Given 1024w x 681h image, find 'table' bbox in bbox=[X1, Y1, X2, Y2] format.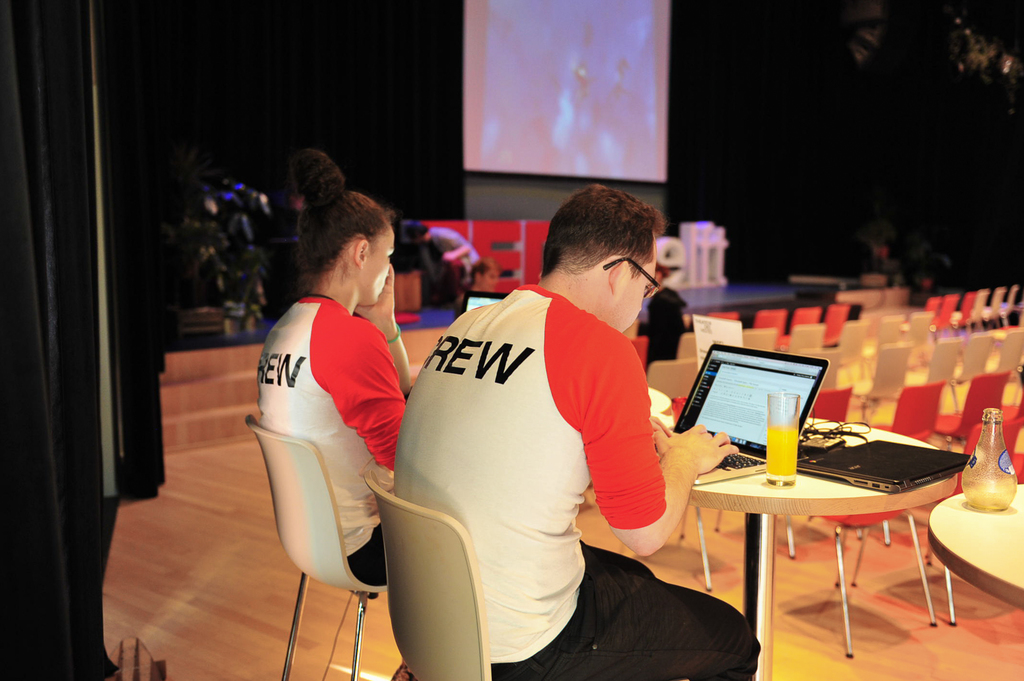
bbox=[630, 415, 970, 680].
